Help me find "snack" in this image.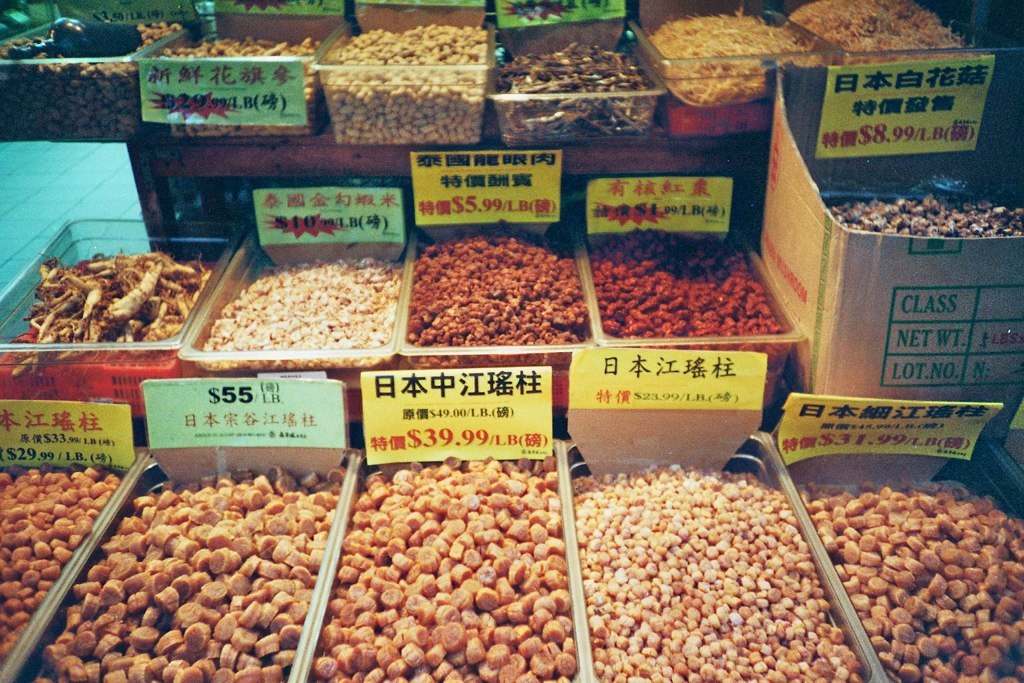
Found it: 646,18,839,111.
